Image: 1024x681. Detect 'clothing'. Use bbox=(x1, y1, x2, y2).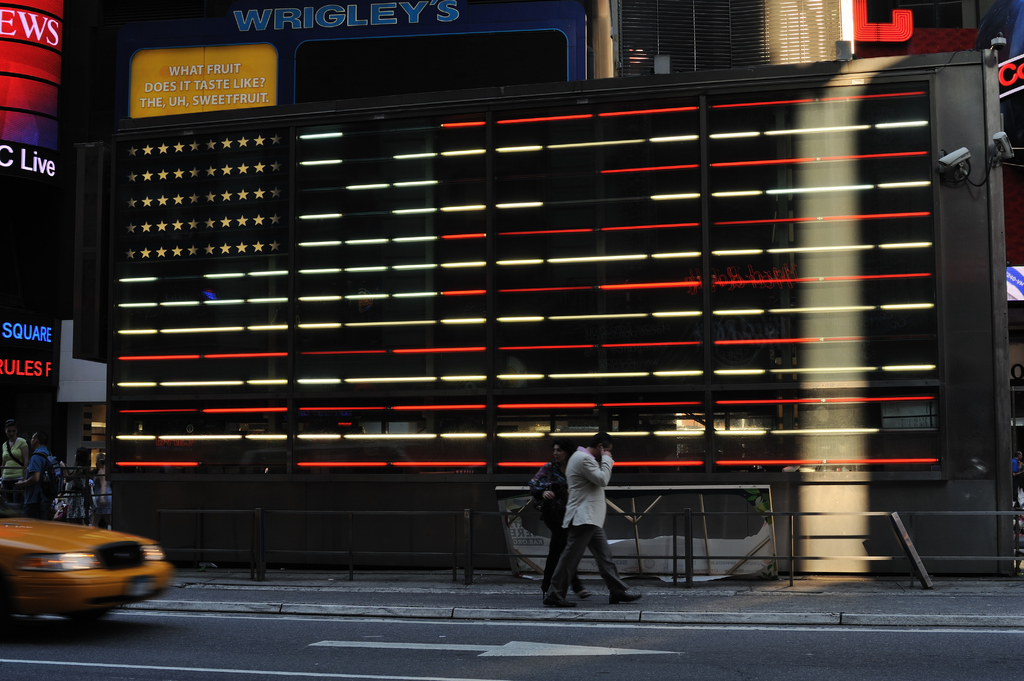
bbox=(548, 452, 636, 602).
